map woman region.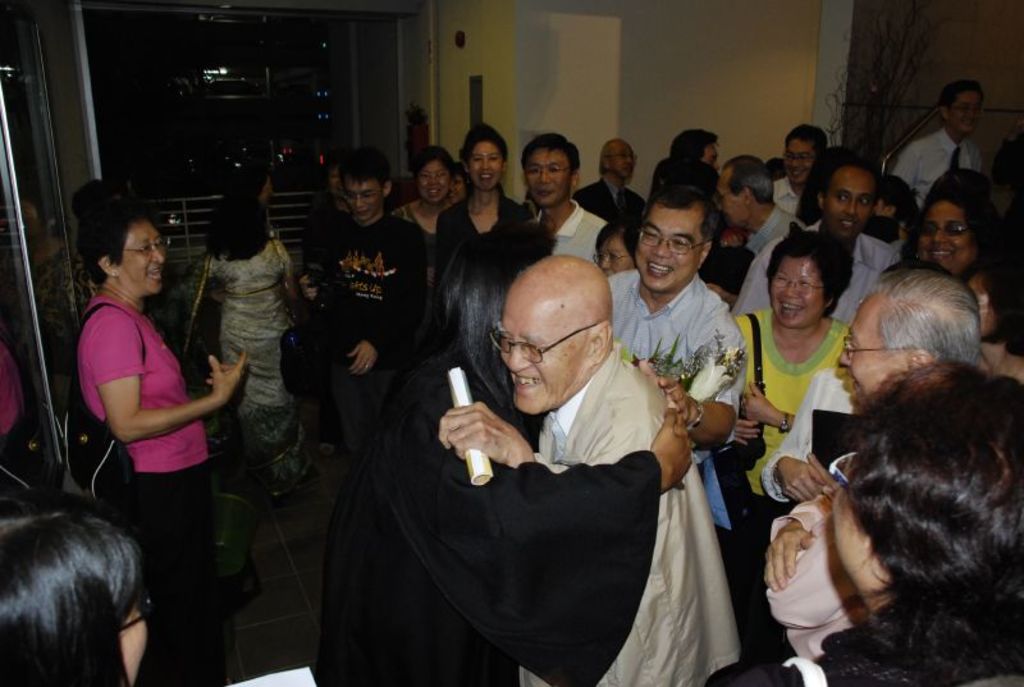
Mapped to [x1=390, y1=146, x2=457, y2=298].
